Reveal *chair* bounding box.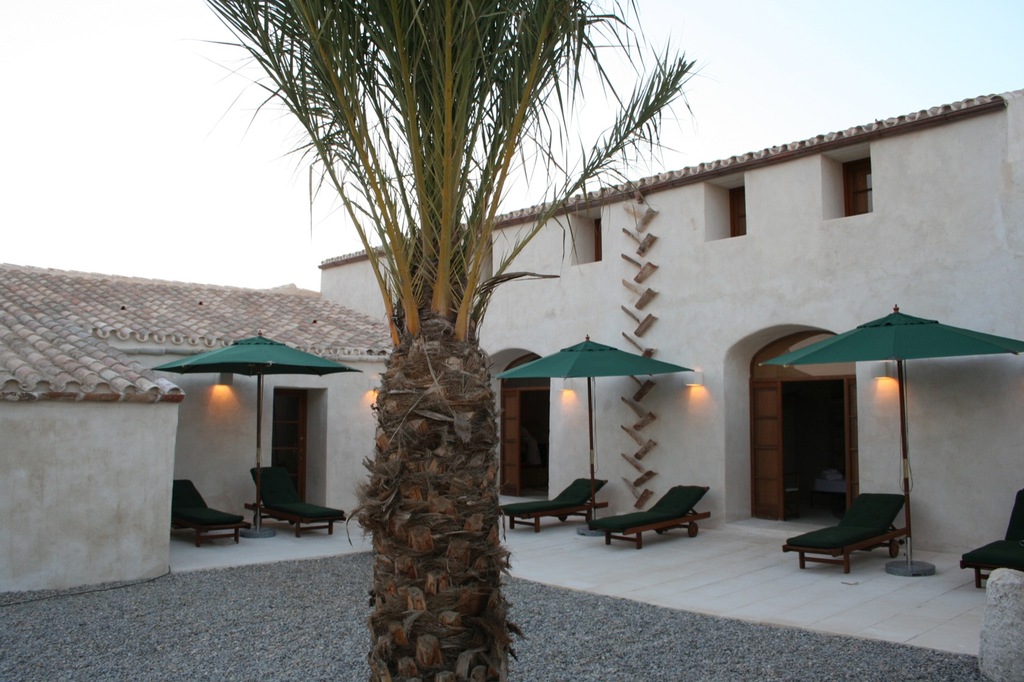
Revealed: {"left": 493, "top": 475, "right": 611, "bottom": 535}.
